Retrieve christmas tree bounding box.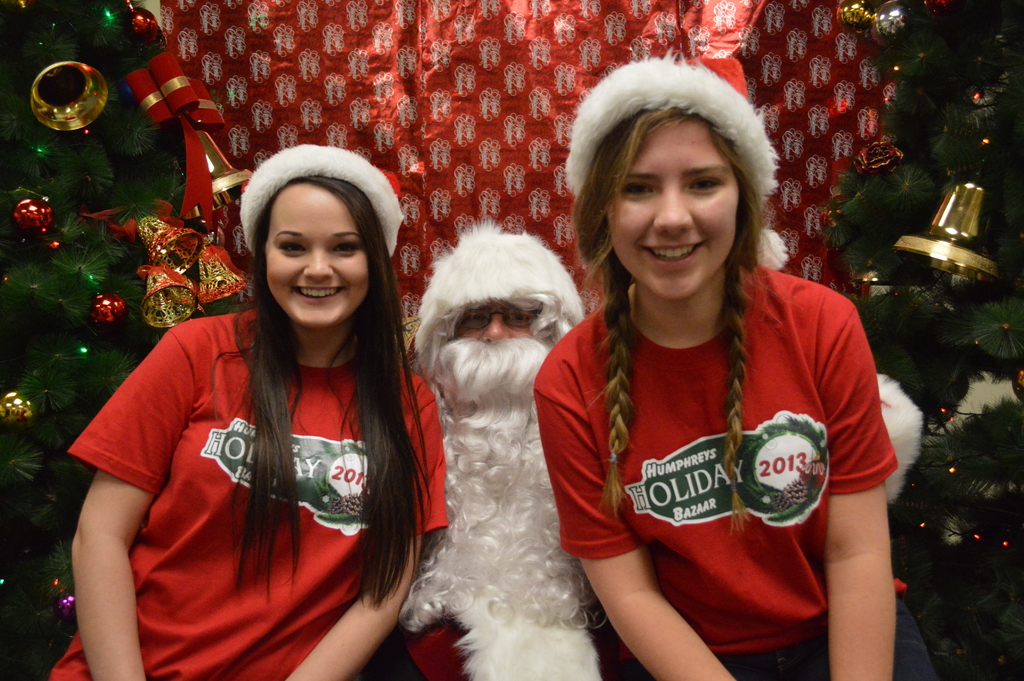
Bounding box: [837,0,1023,680].
